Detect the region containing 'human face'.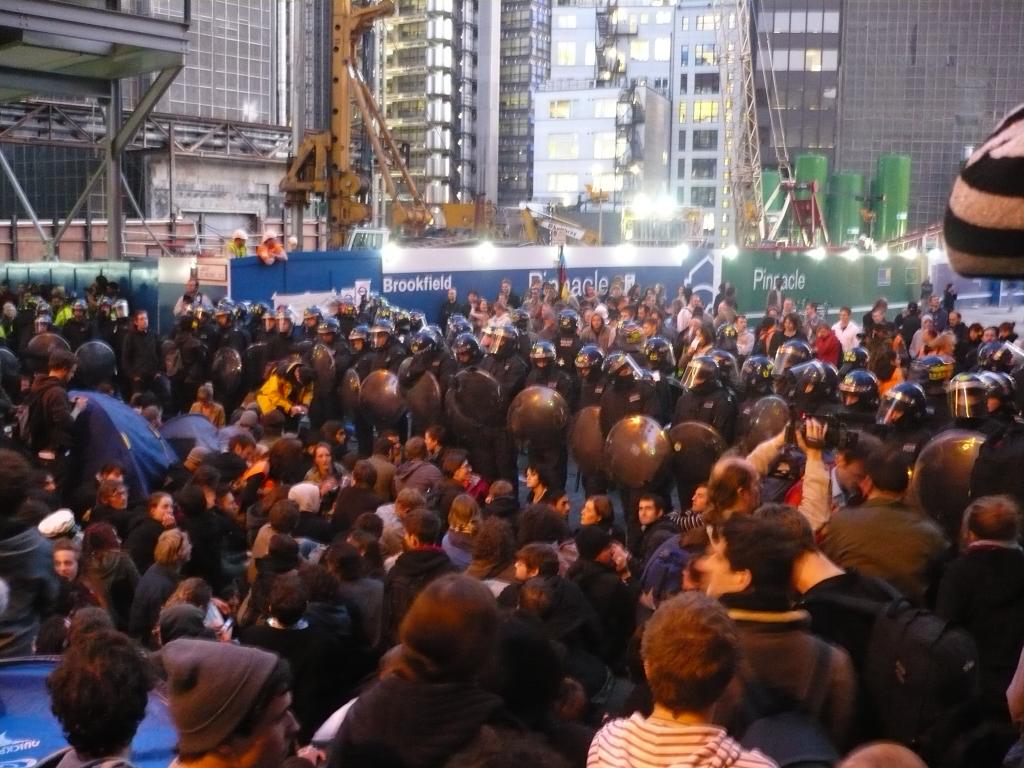
region(589, 316, 604, 332).
